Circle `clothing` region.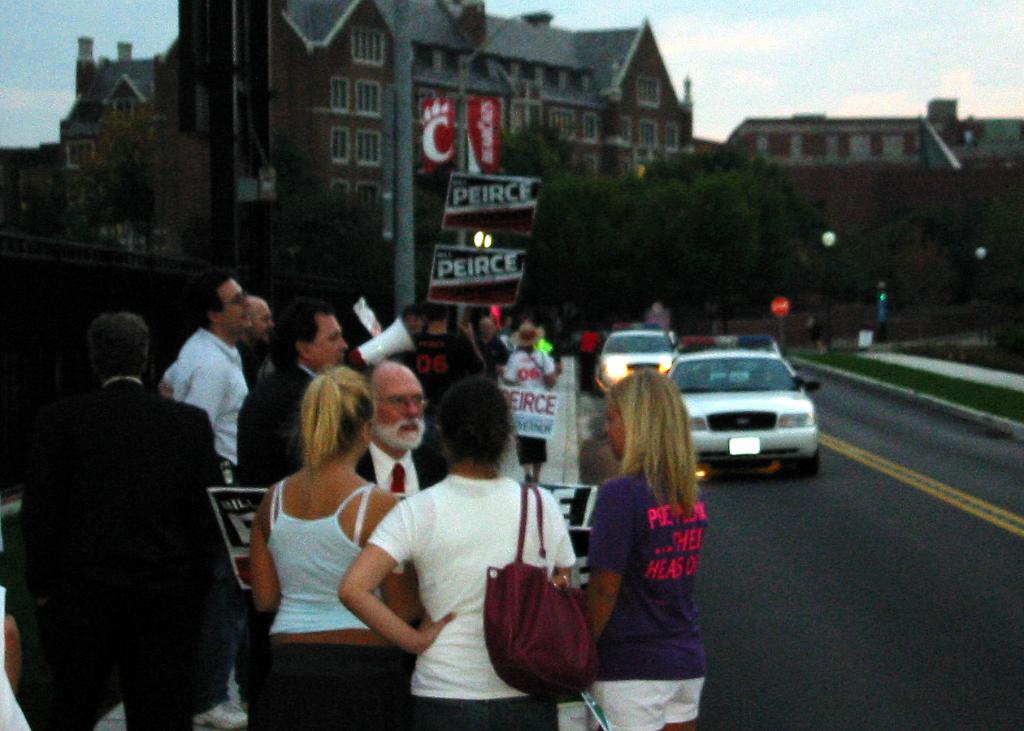
Region: box=[355, 466, 577, 729].
